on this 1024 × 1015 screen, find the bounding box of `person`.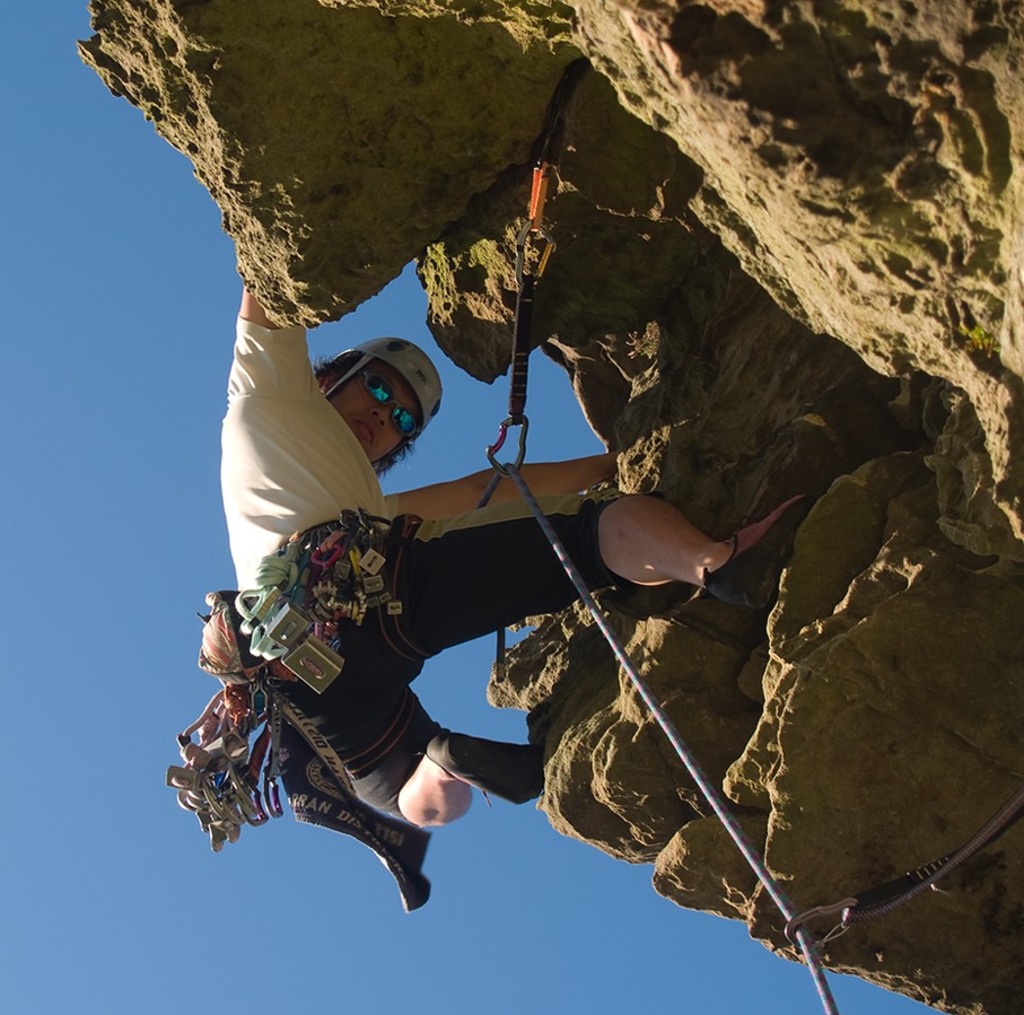
Bounding box: x1=213, y1=304, x2=744, y2=951.
